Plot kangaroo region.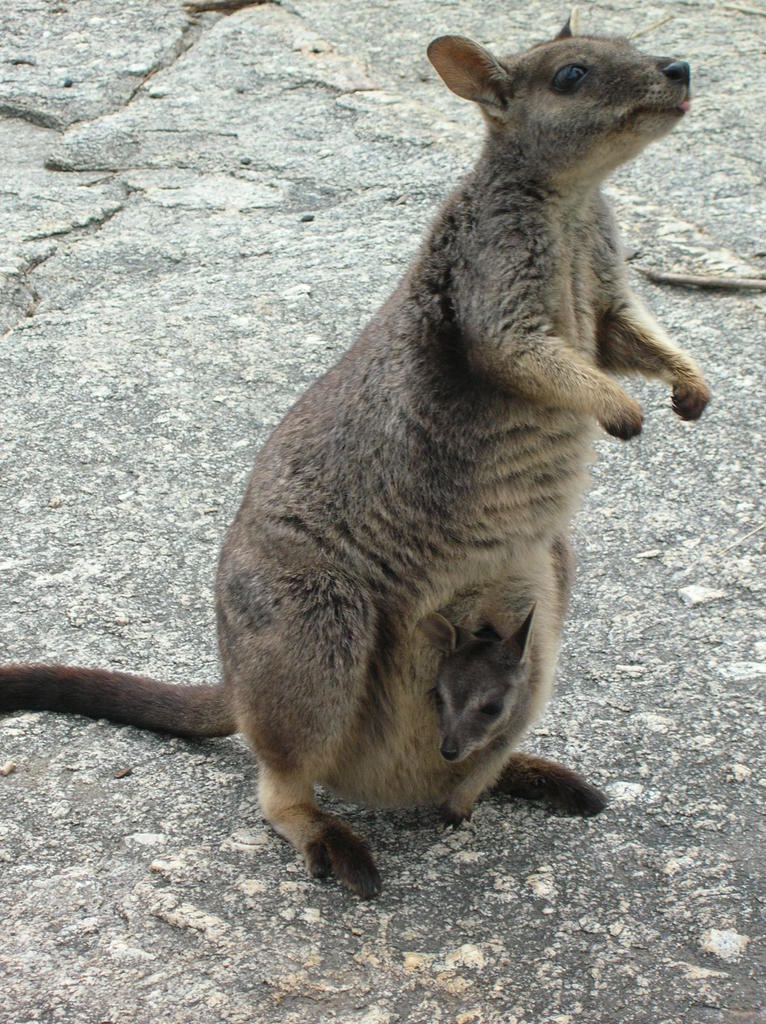
Plotted at x1=0, y1=4, x2=714, y2=892.
